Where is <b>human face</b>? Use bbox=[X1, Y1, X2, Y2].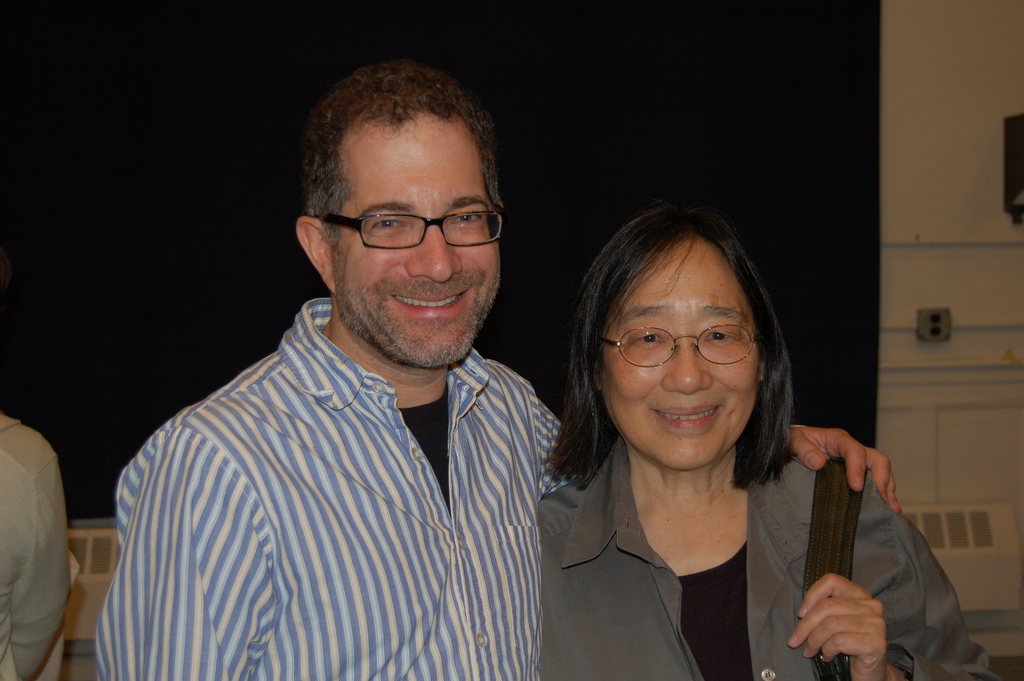
bbox=[345, 129, 497, 368].
